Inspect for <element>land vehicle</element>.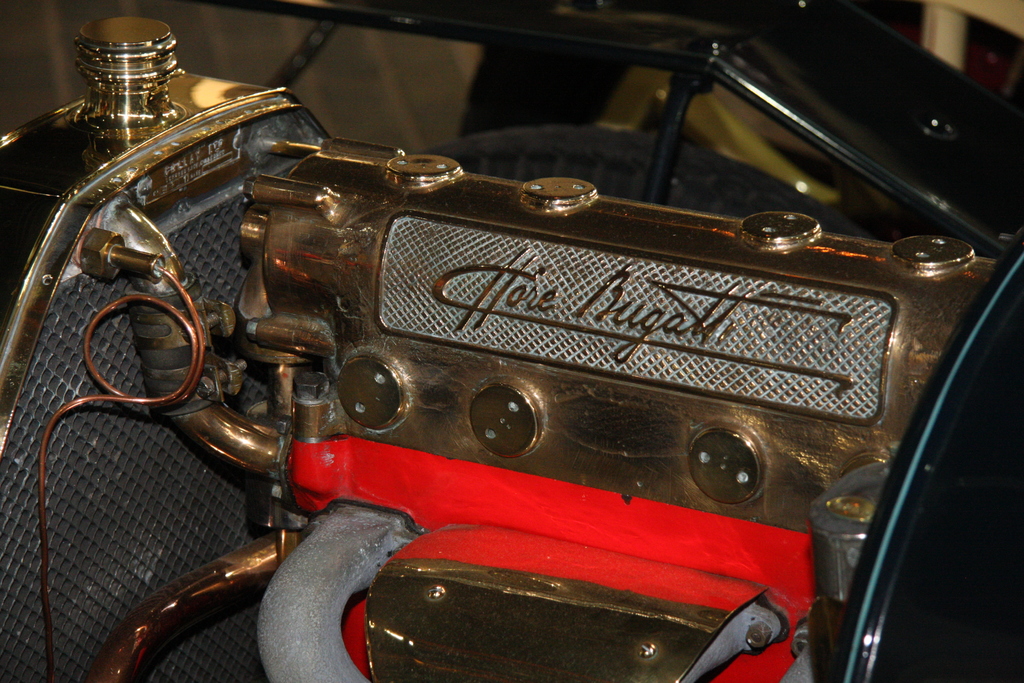
Inspection: (x1=0, y1=0, x2=1023, y2=682).
